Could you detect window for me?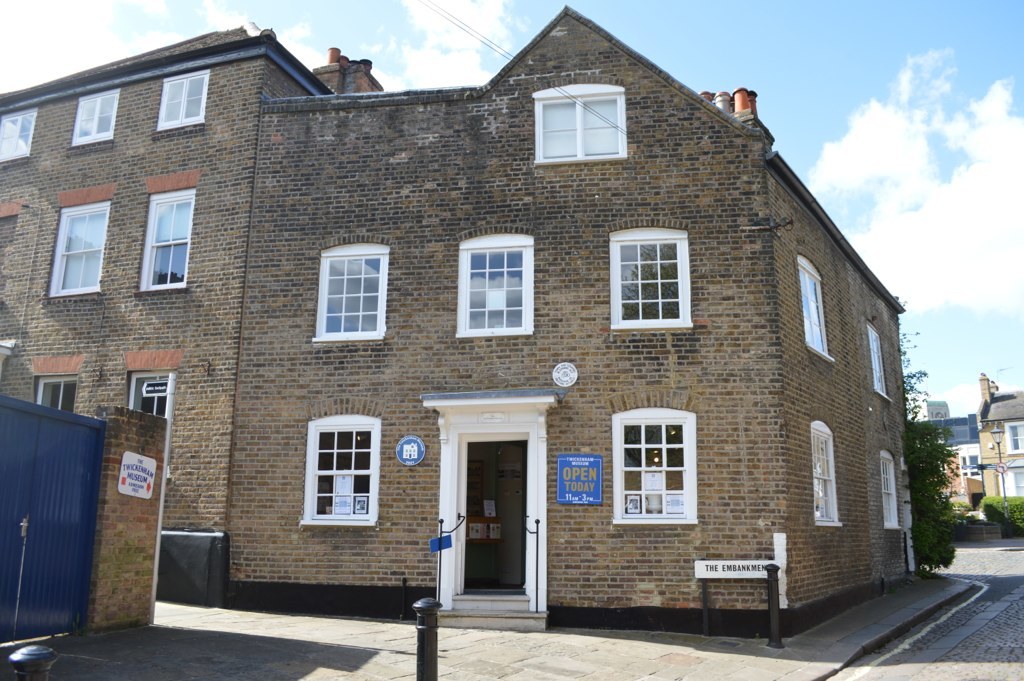
Detection result: {"x1": 529, "y1": 82, "x2": 633, "y2": 165}.
